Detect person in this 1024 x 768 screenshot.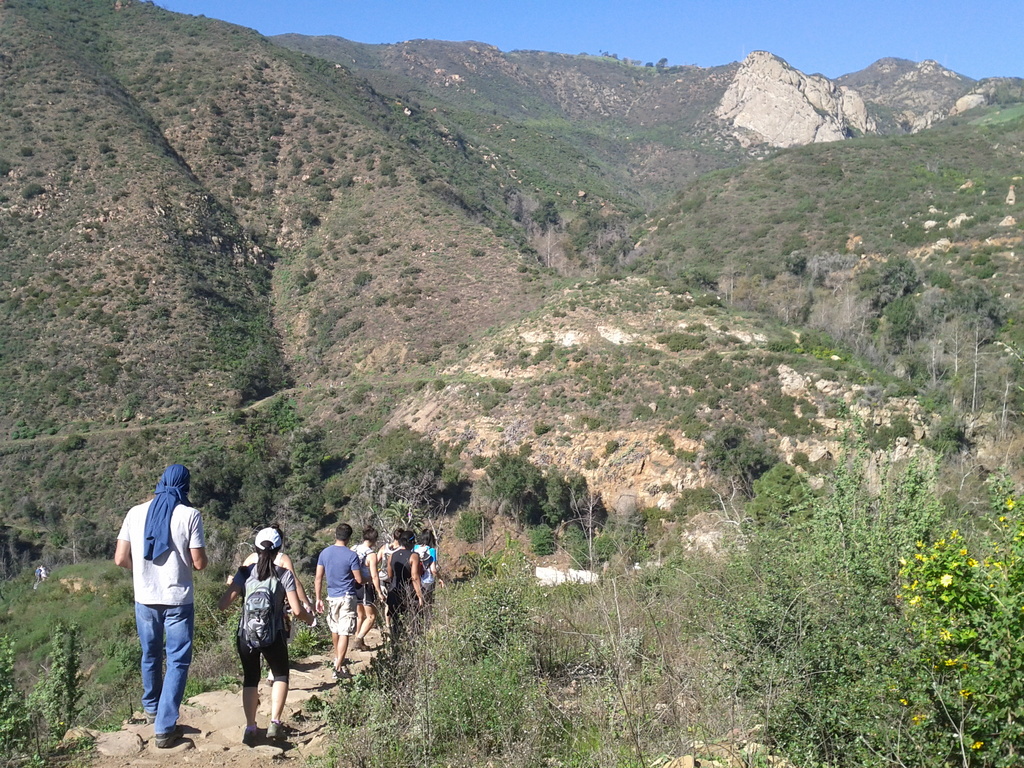
Detection: <region>226, 529, 312, 742</region>.
